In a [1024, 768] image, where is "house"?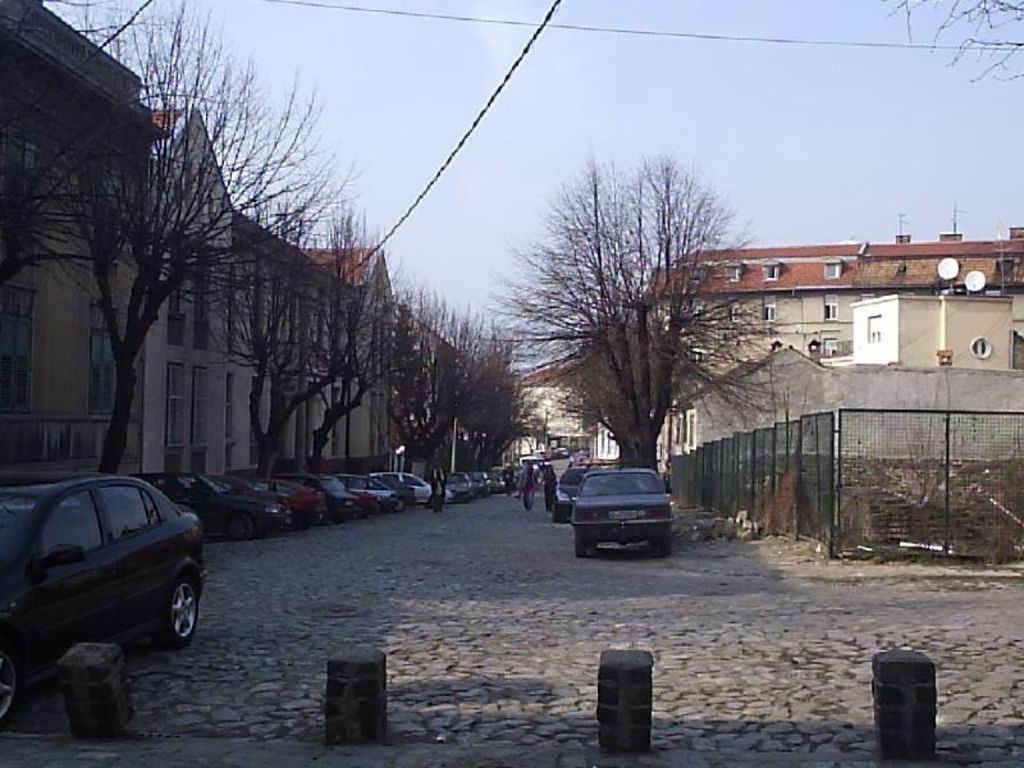
(506,357,593,460).
